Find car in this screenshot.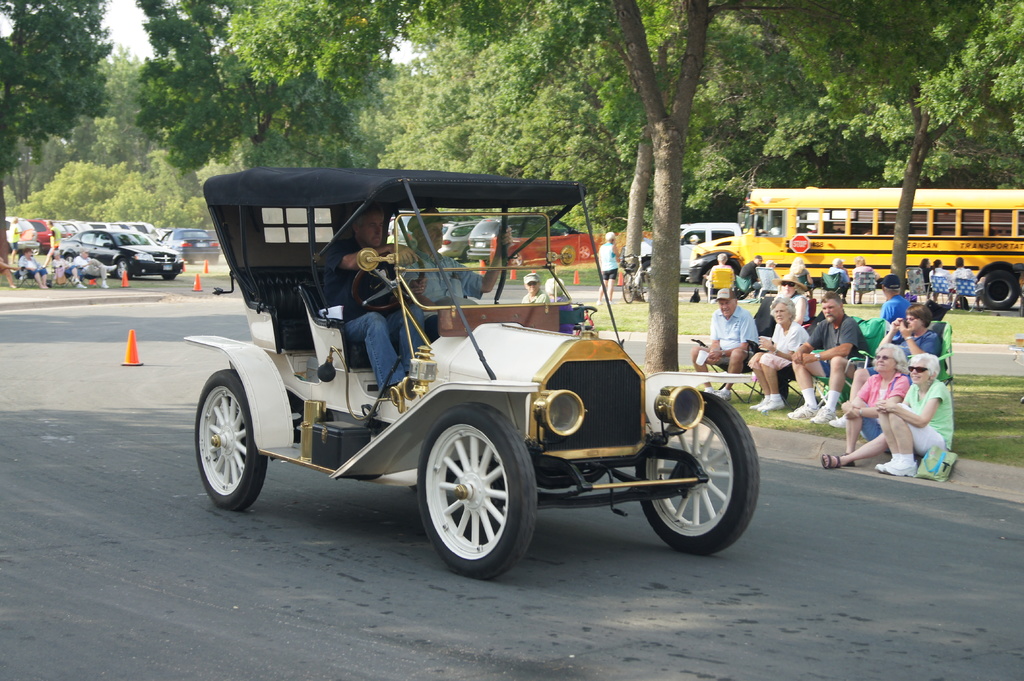
The bounding box for car is detection(467, 212, 593, 256).
